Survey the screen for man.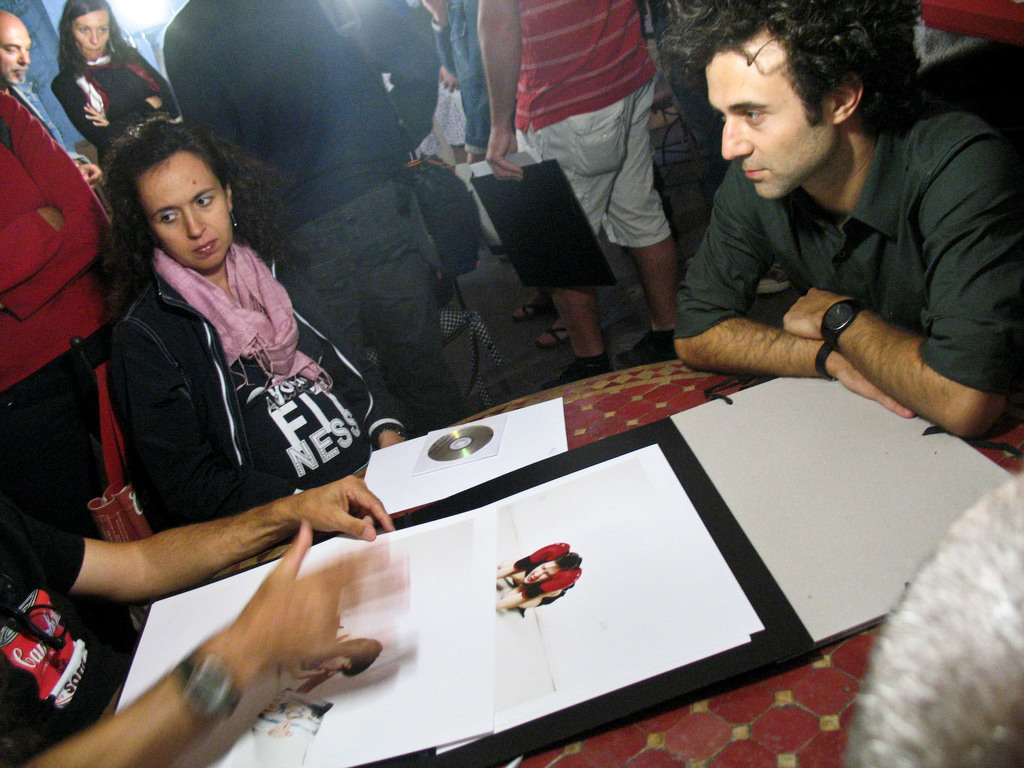
Survey found: pyautogui.locateOnScreen(0, 8, 99, 193).
